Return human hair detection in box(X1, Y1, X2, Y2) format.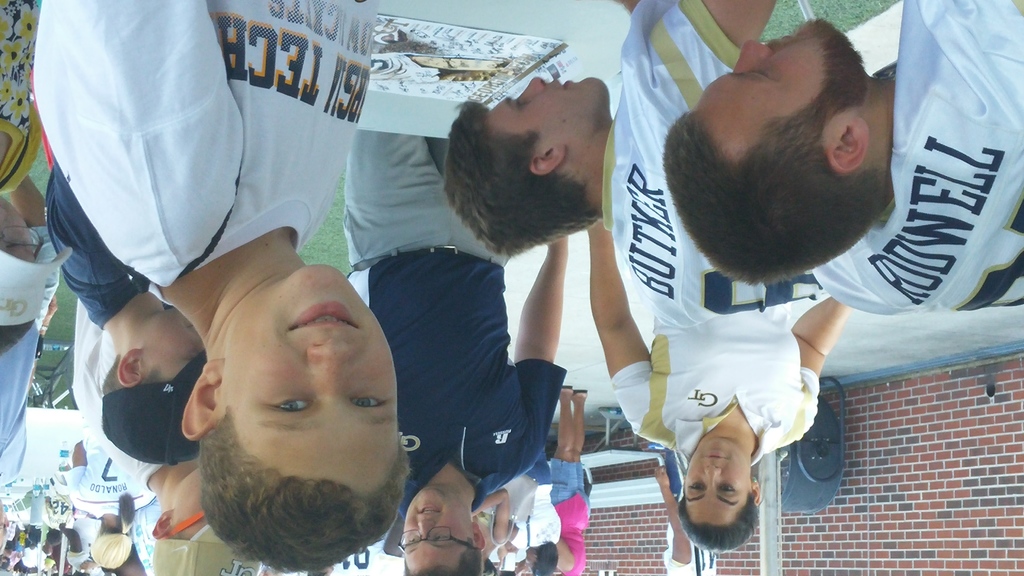
box(537, 543, 559, 575).
